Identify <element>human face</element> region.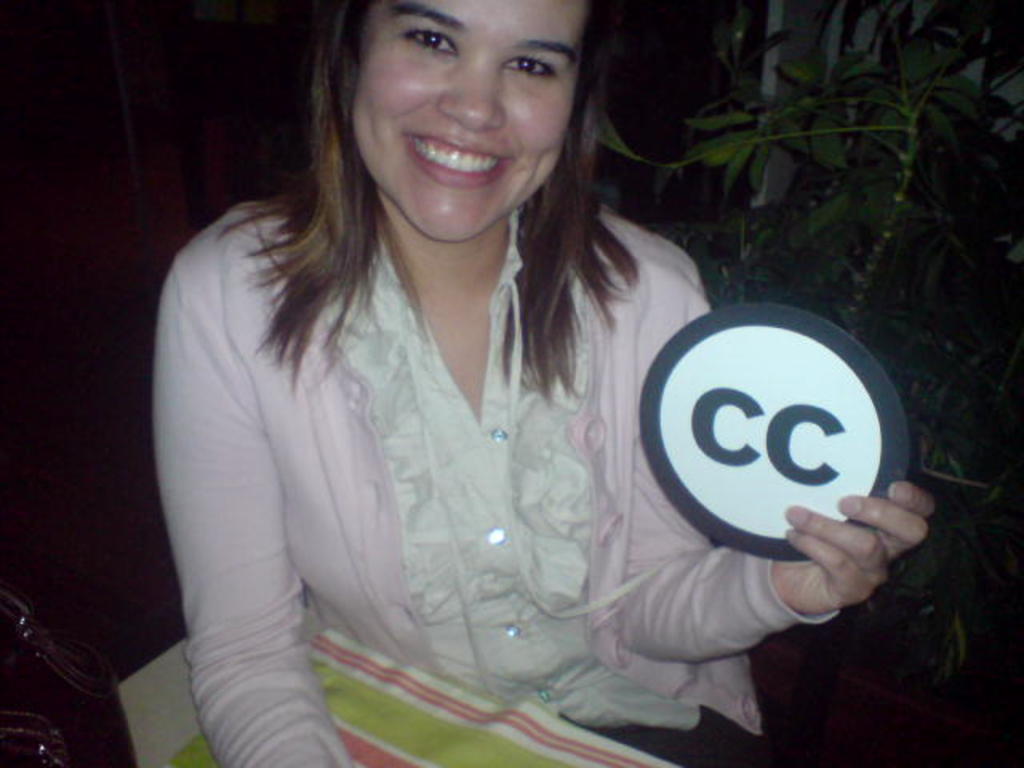
Region: [354, 0, 587, 237].
